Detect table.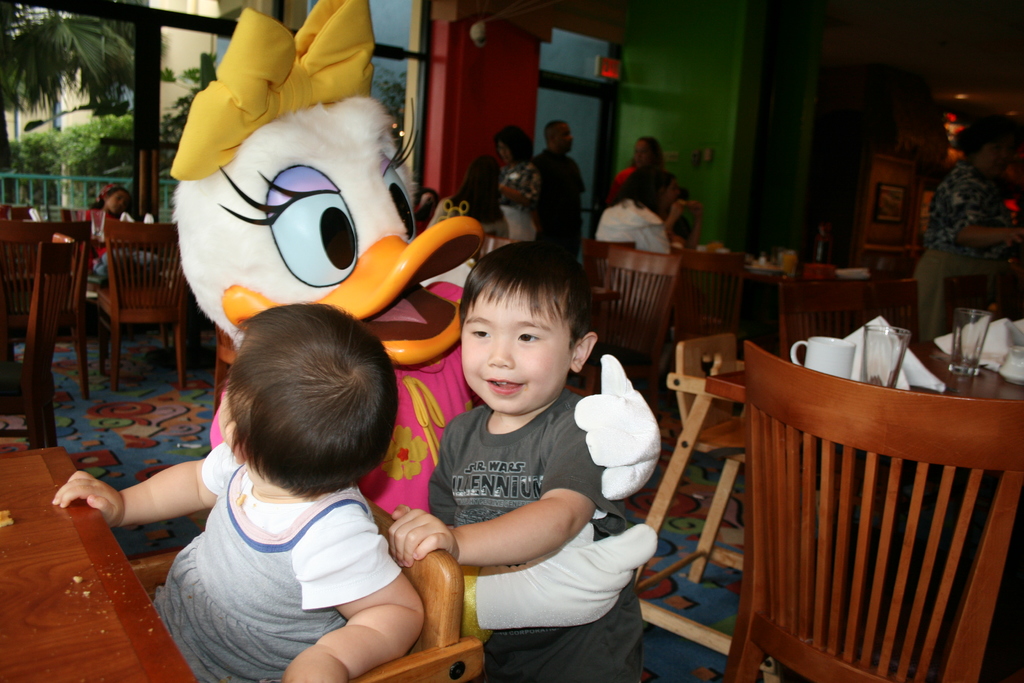
Detected at box(0, 453, 202, 682).
